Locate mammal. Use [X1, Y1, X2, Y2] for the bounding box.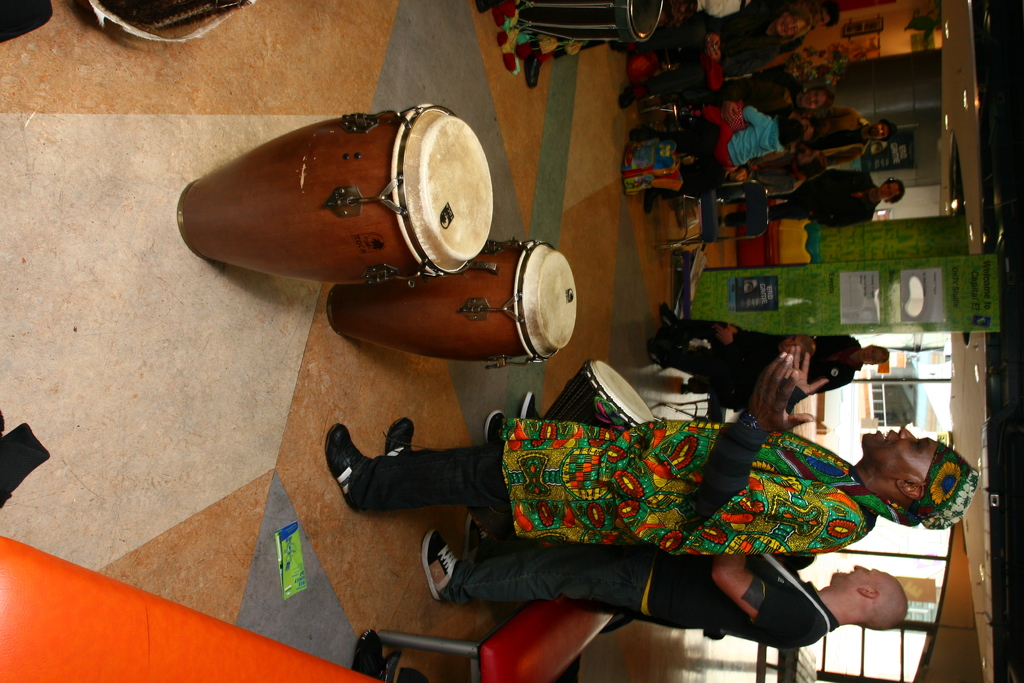
[656, 304, 891, 409].
